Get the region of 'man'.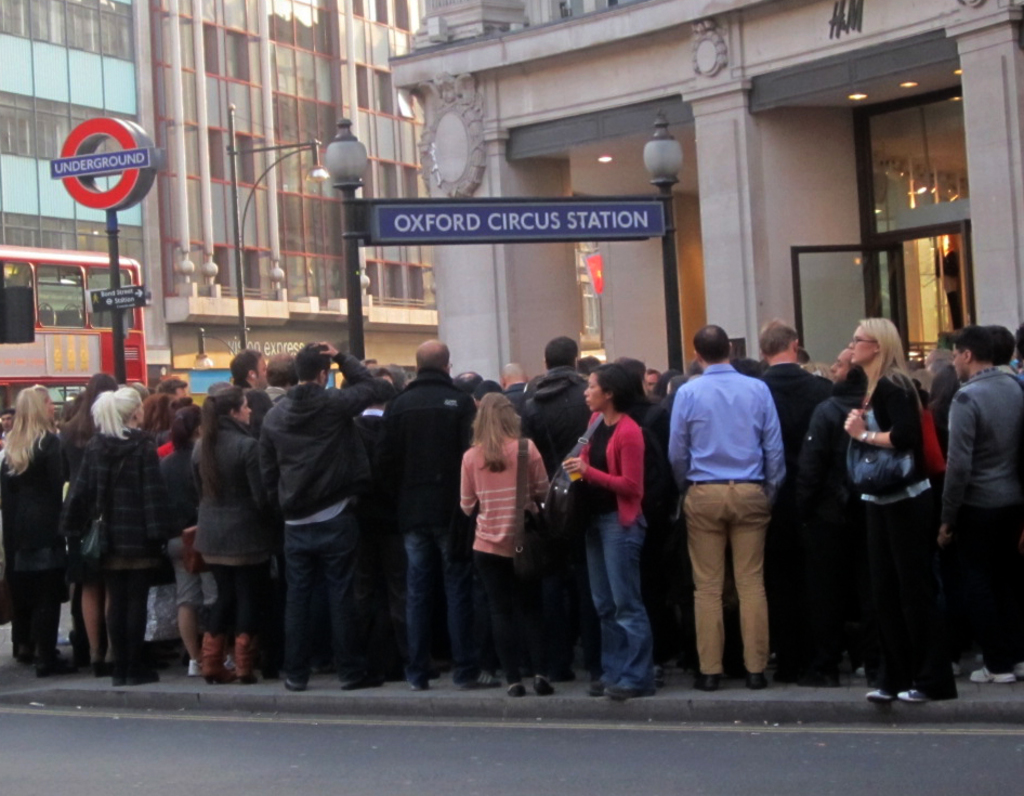
l=662, t=321, r=786, b=697.
